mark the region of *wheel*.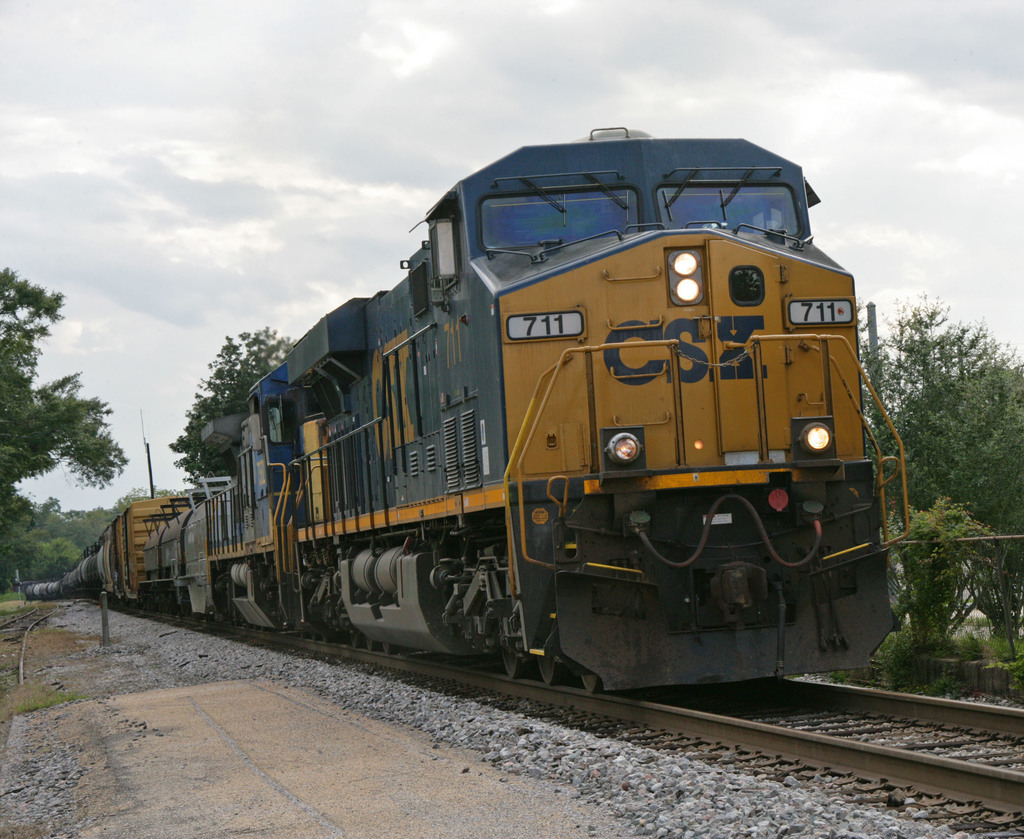
Region: (362,640,372,656).
